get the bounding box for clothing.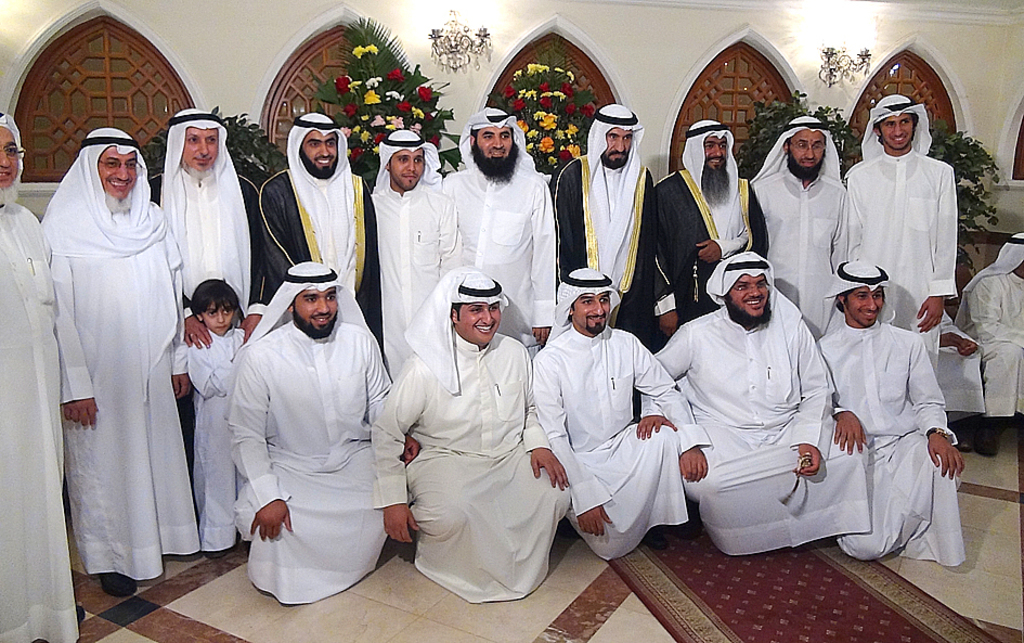
bbox=[431, 166, 555, 352].
